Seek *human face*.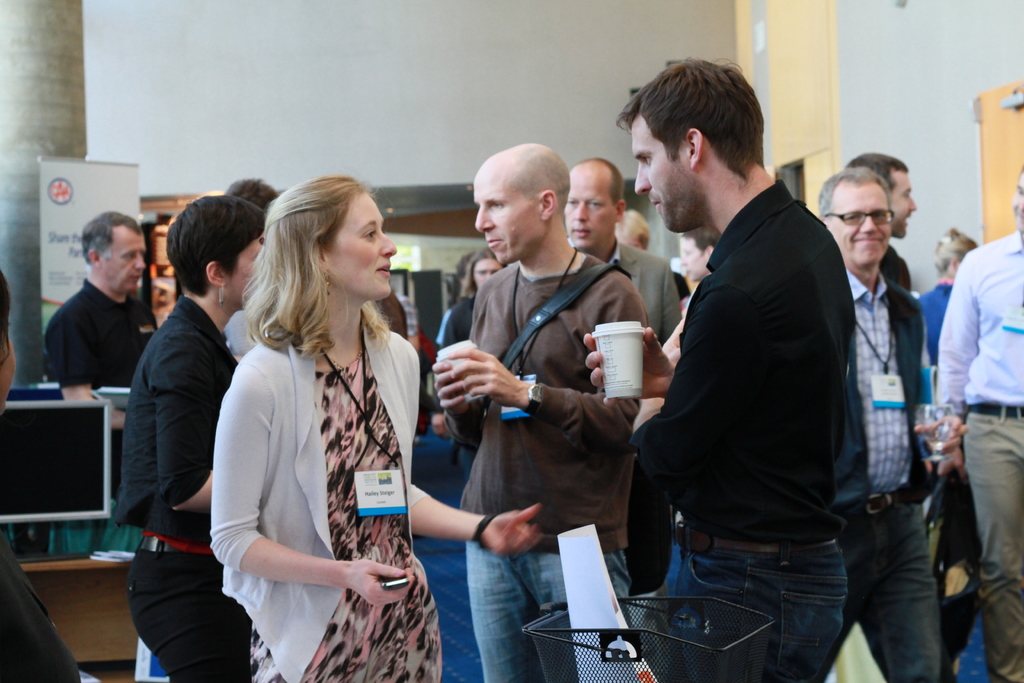
824 179 893 269.
